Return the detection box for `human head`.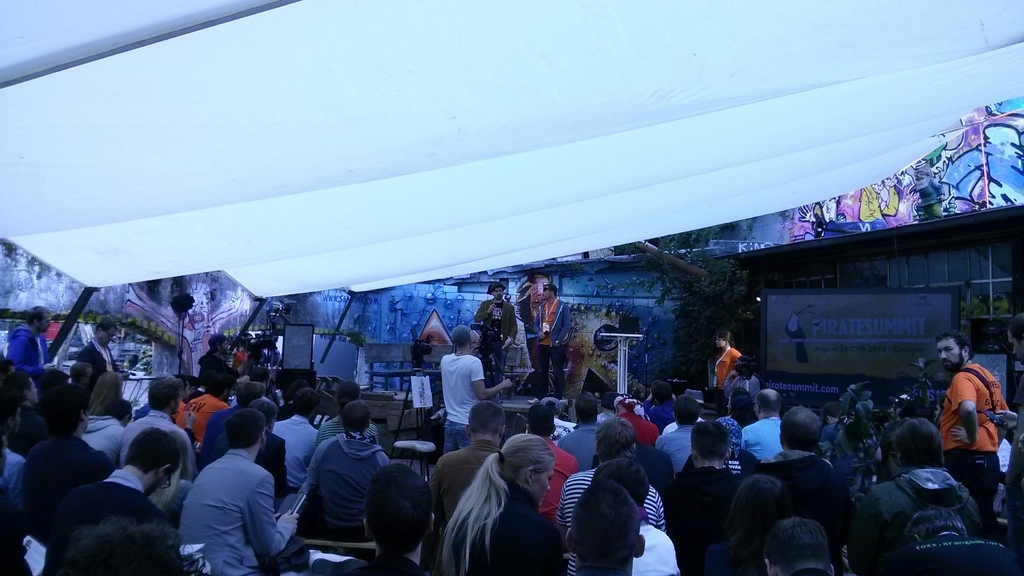
bbox=[238, 328, 255, 347].
